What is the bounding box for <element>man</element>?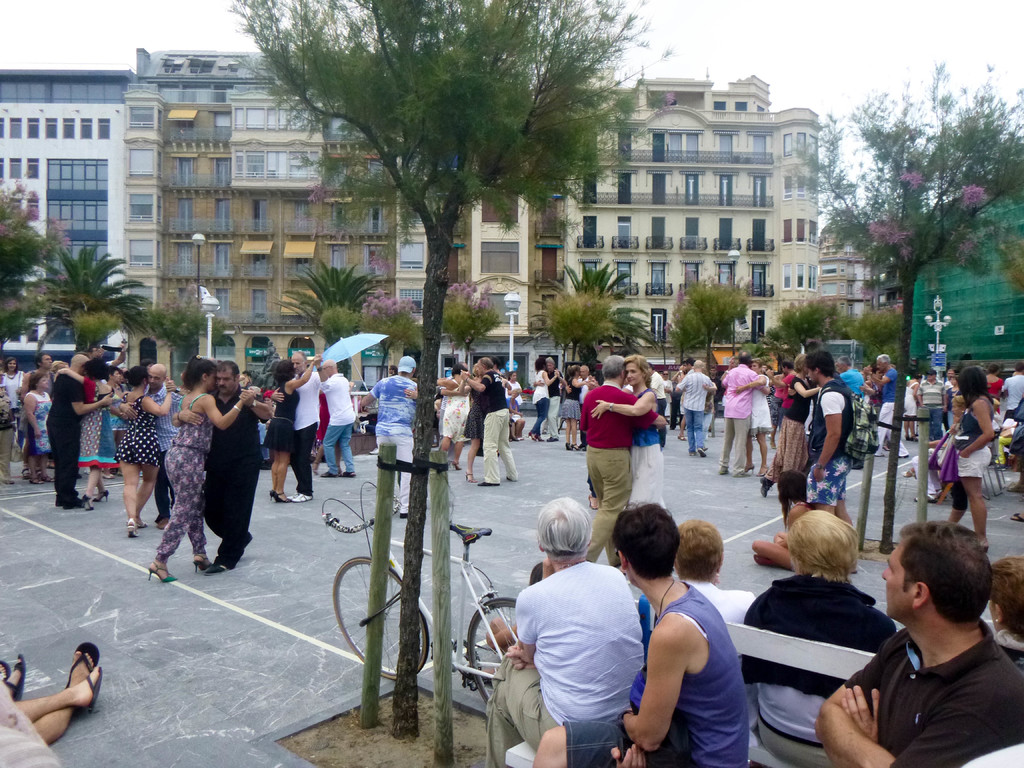
577/352/665/563.
